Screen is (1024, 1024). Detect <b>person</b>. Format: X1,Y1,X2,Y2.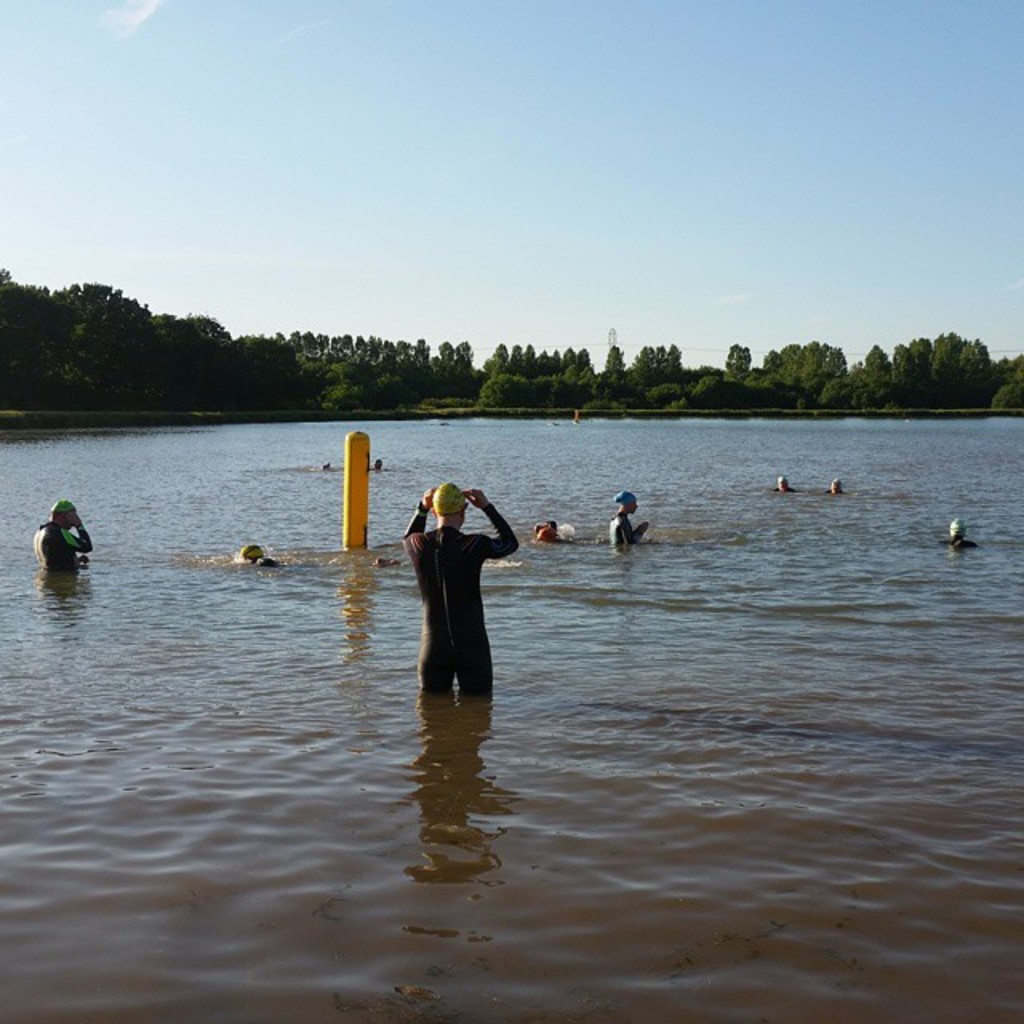
531,518,568,546.
